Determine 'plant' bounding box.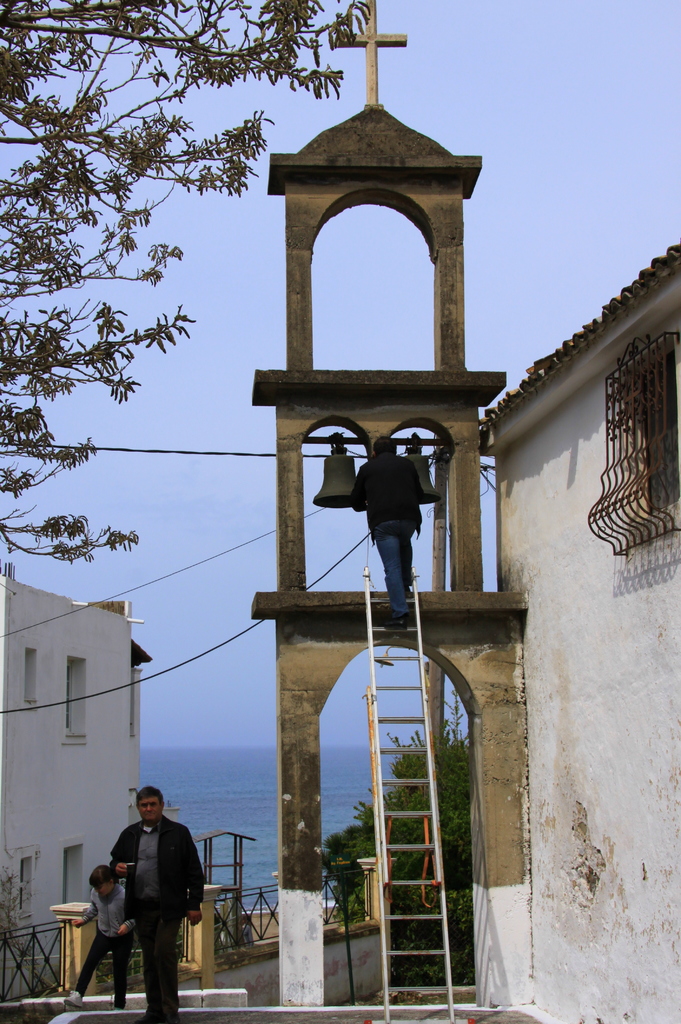
Determined: {"x1": 3, "y1": 851, "x2": 45, "y2": 962}.
